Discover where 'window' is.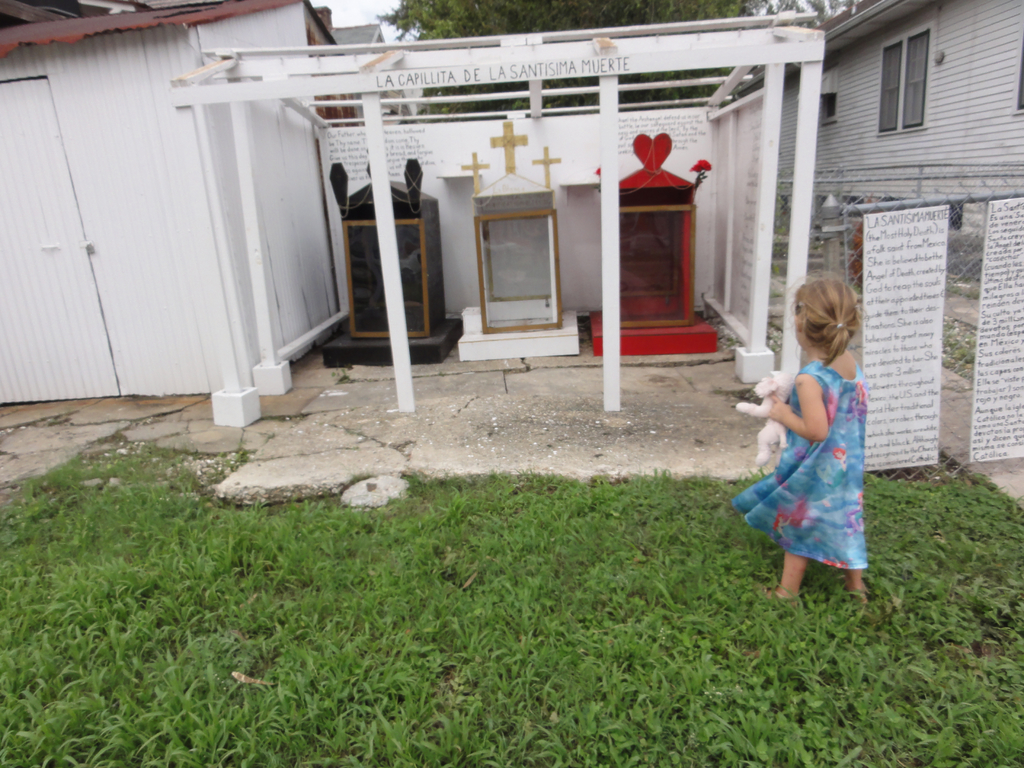
Discovered at x1=906, y1=31, x2=925, y2=127.
